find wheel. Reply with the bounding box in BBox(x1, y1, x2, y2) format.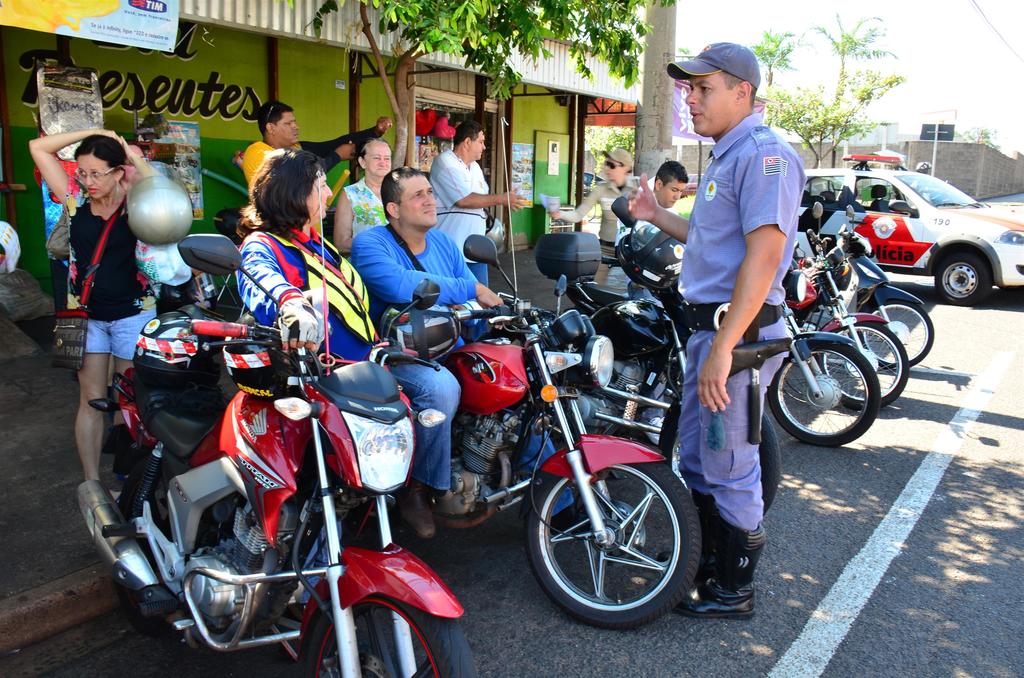
BBox(763, 339, 887, 455).
